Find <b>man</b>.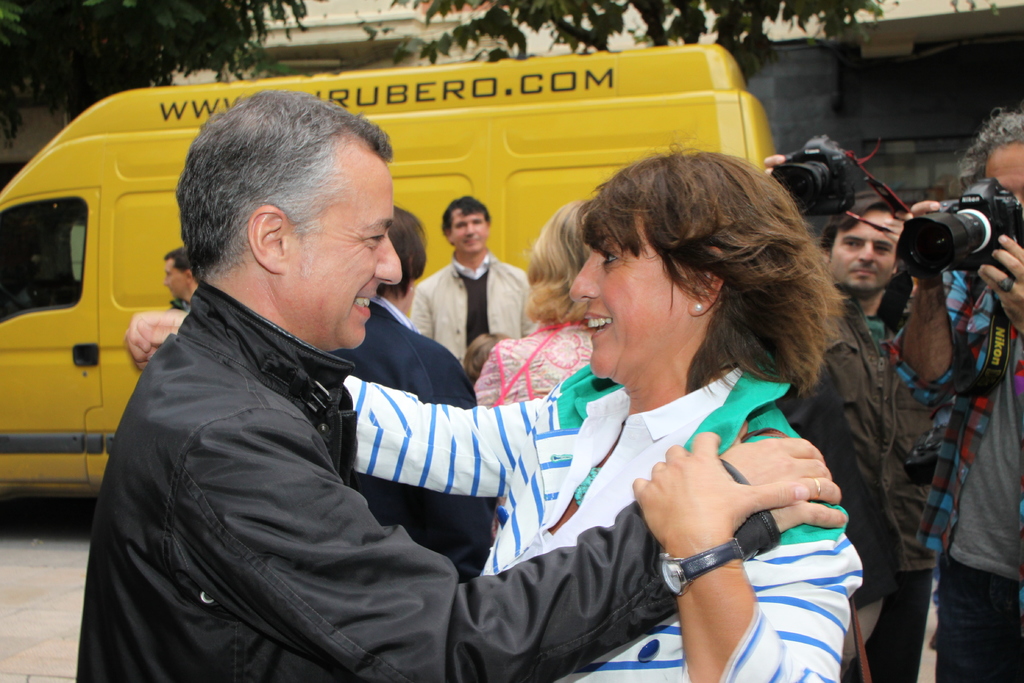
<bbox>406, 191, 538, 375</bbox>.
